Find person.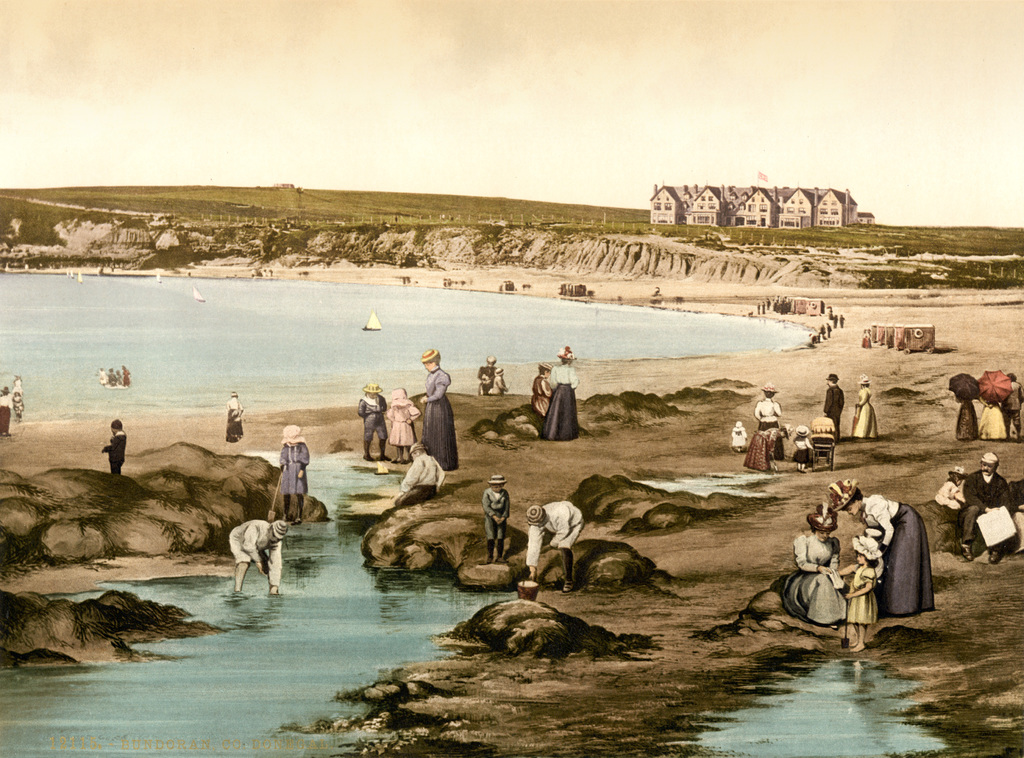
box=[793, 422, 813, 472].
